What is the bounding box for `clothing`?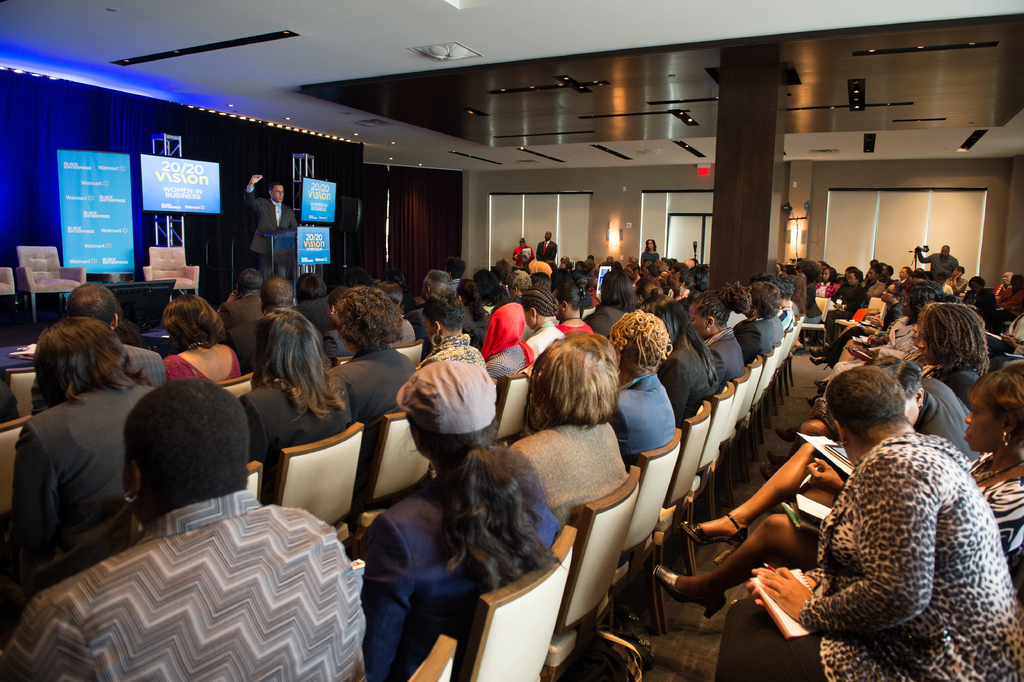
526 319 566 360.
